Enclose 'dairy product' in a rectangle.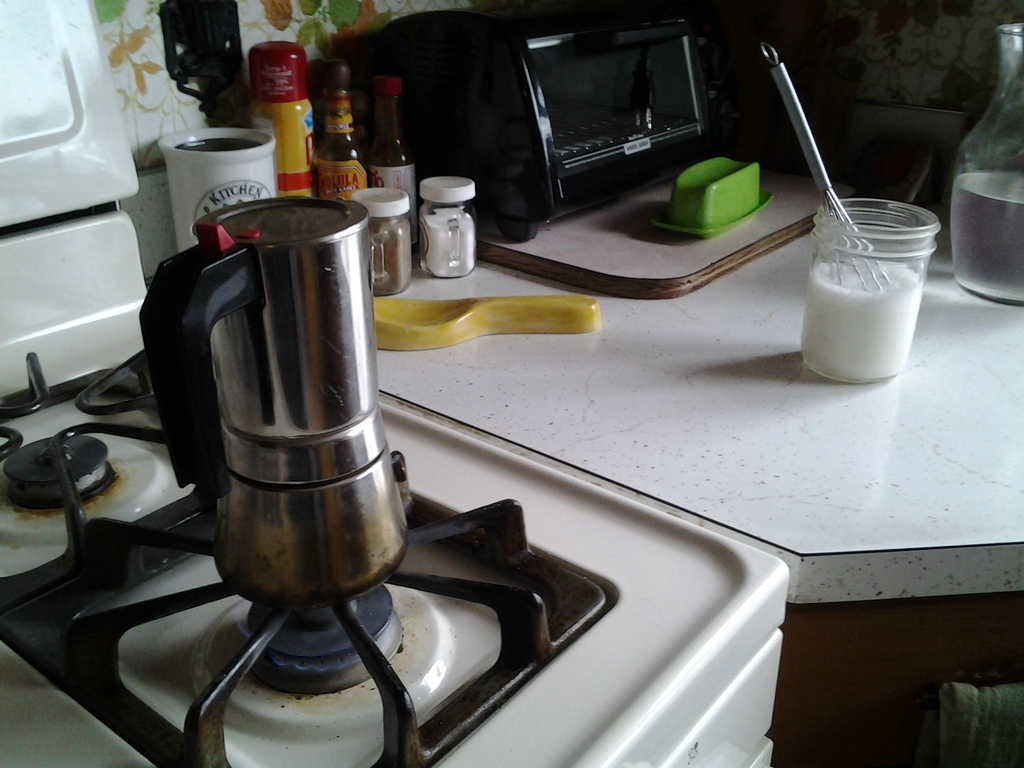
{"left": 375, "top": 94, "right": 420, "bottom": 225}.
